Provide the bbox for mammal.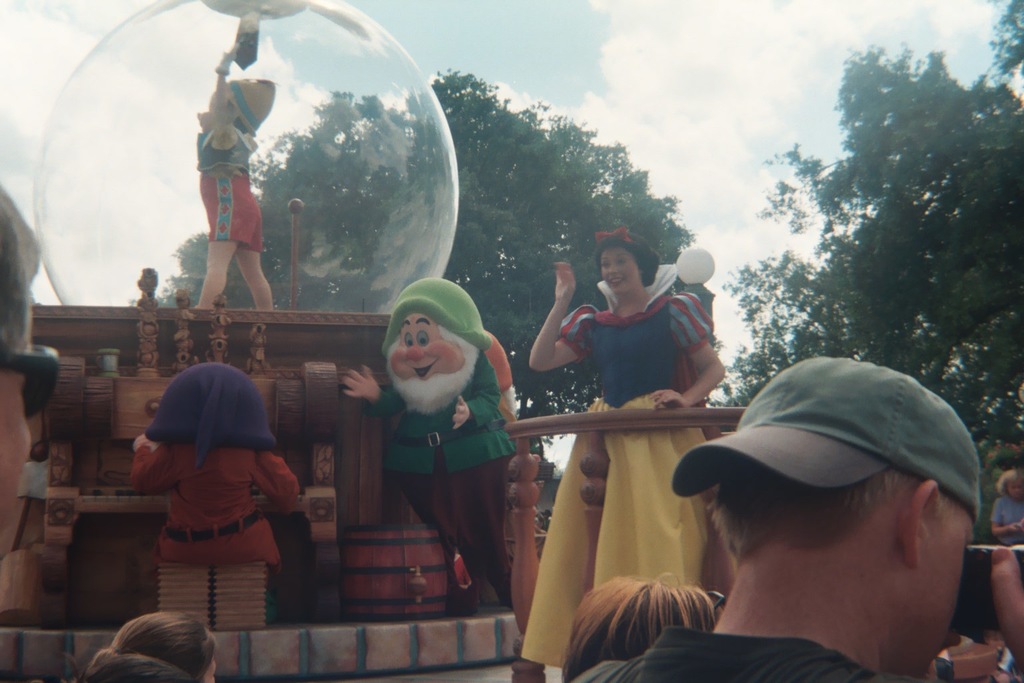
77,649,197,682.
